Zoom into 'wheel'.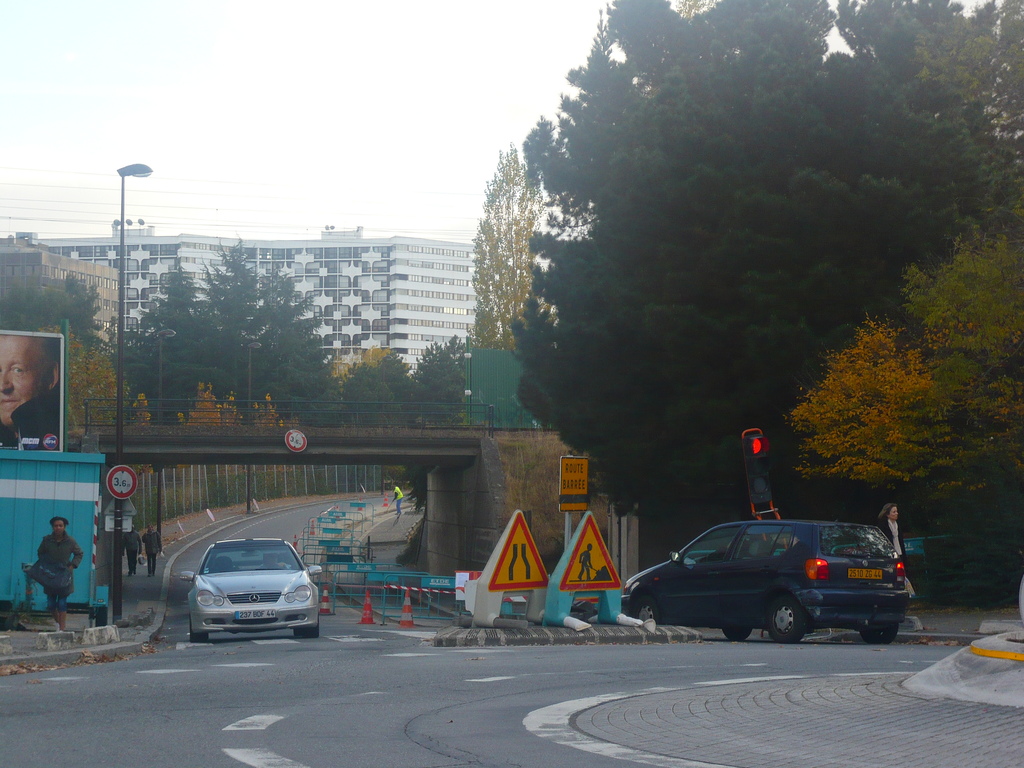
Zoom target: region(632, 594, 657, 637).
